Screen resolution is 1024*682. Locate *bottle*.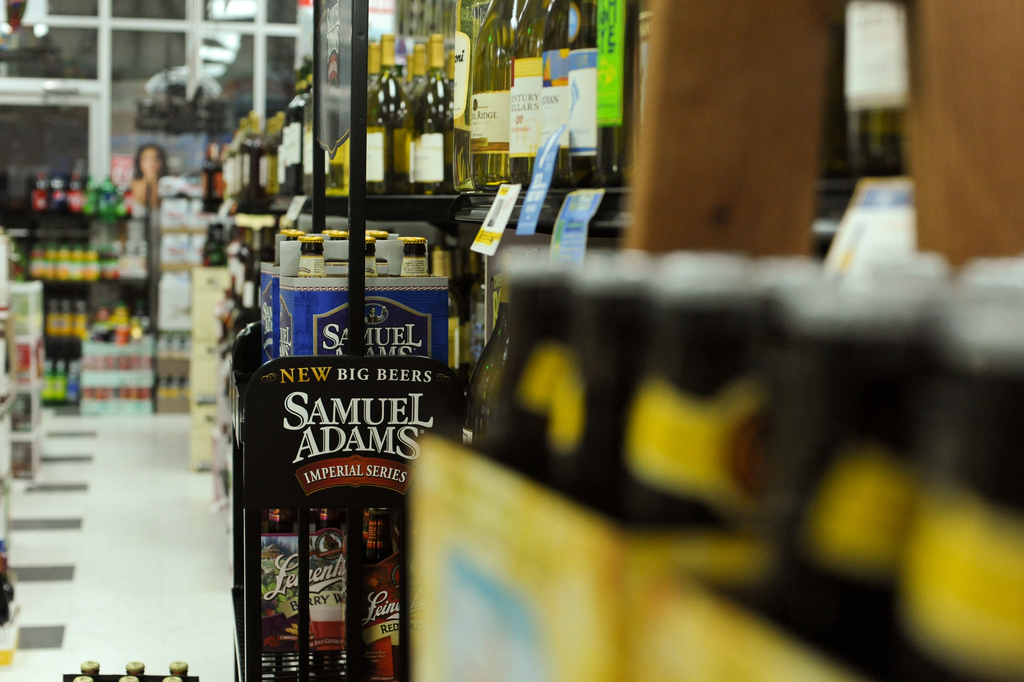
bbox(76, 662, 99, 681).
